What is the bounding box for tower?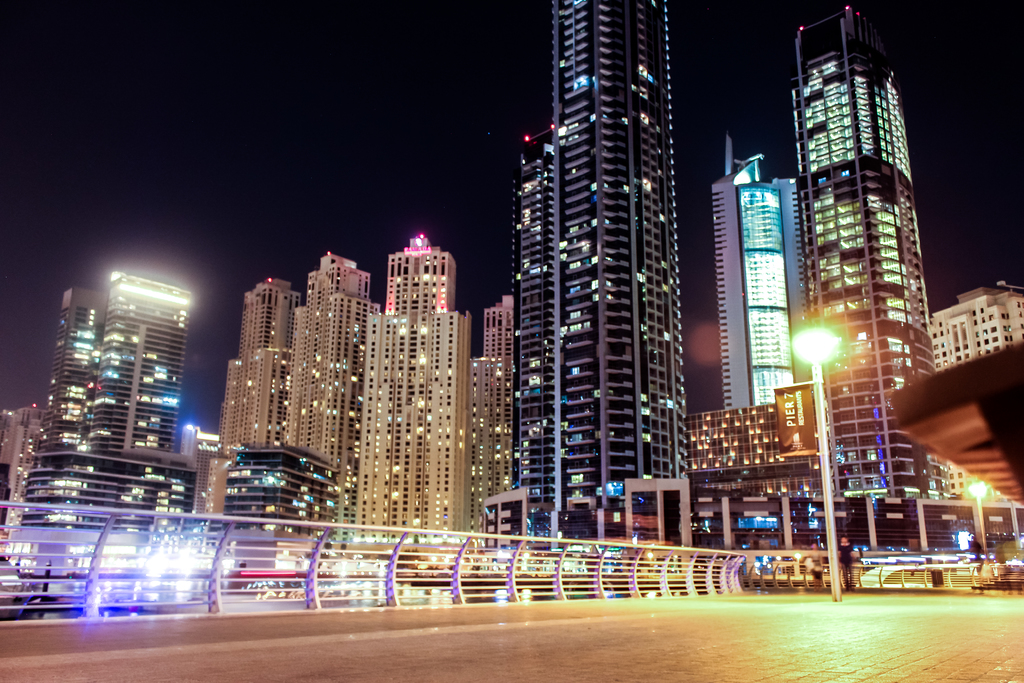
bbox(18, 270, 208, 533).
